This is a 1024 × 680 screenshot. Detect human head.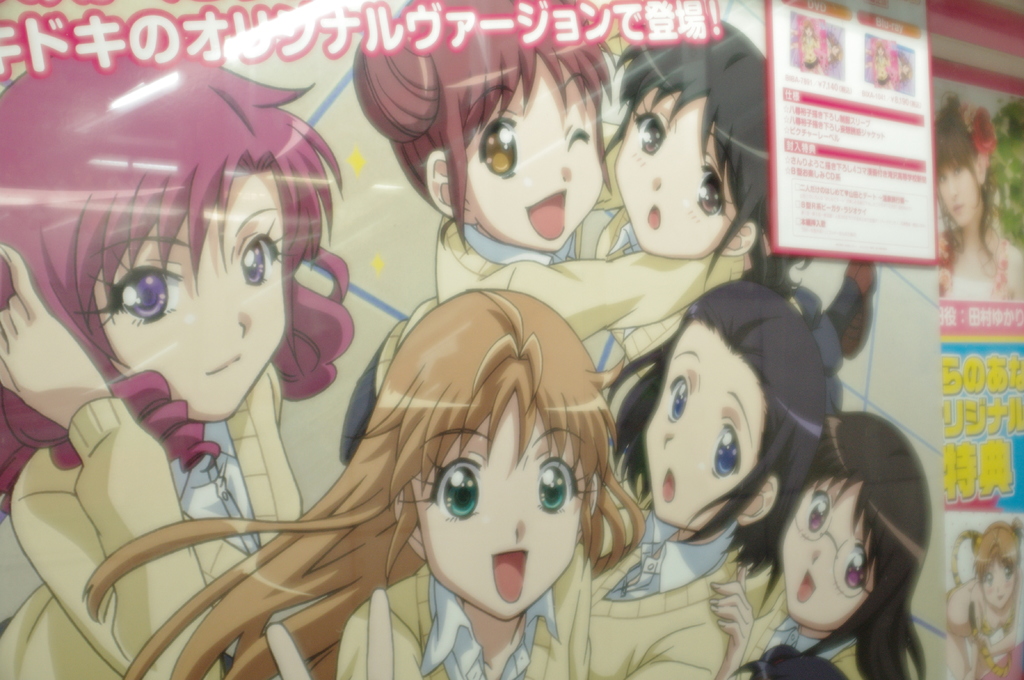
box(780, 413, 930, 635).
